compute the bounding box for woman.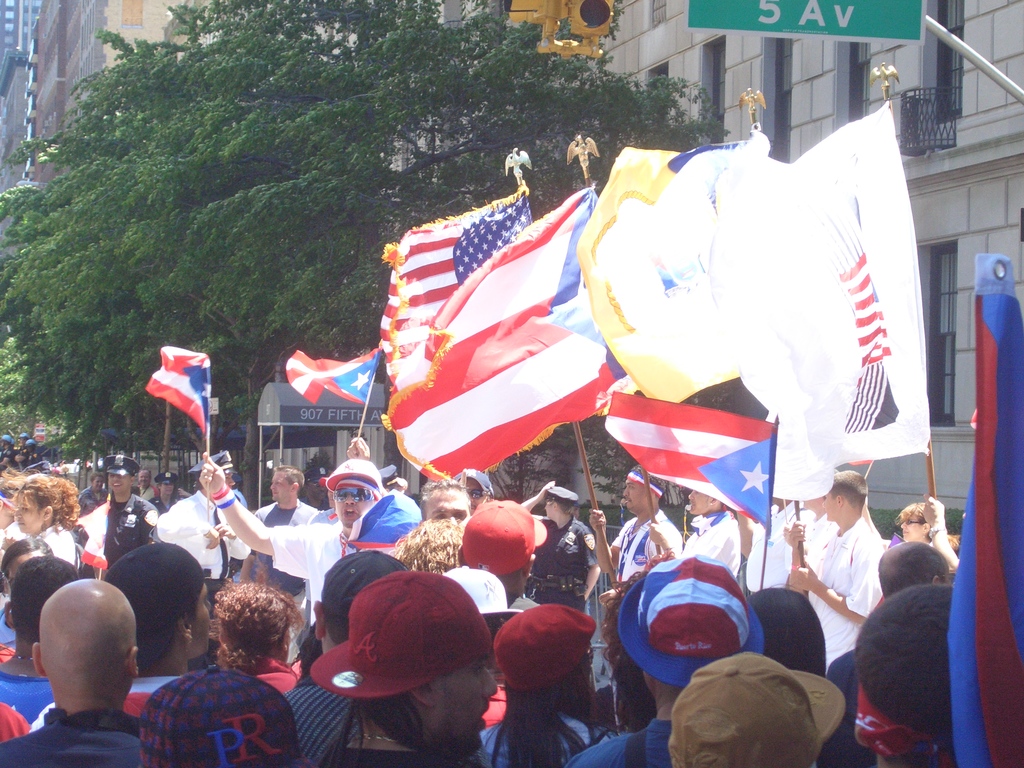
box(6, 475, 81, 572).
